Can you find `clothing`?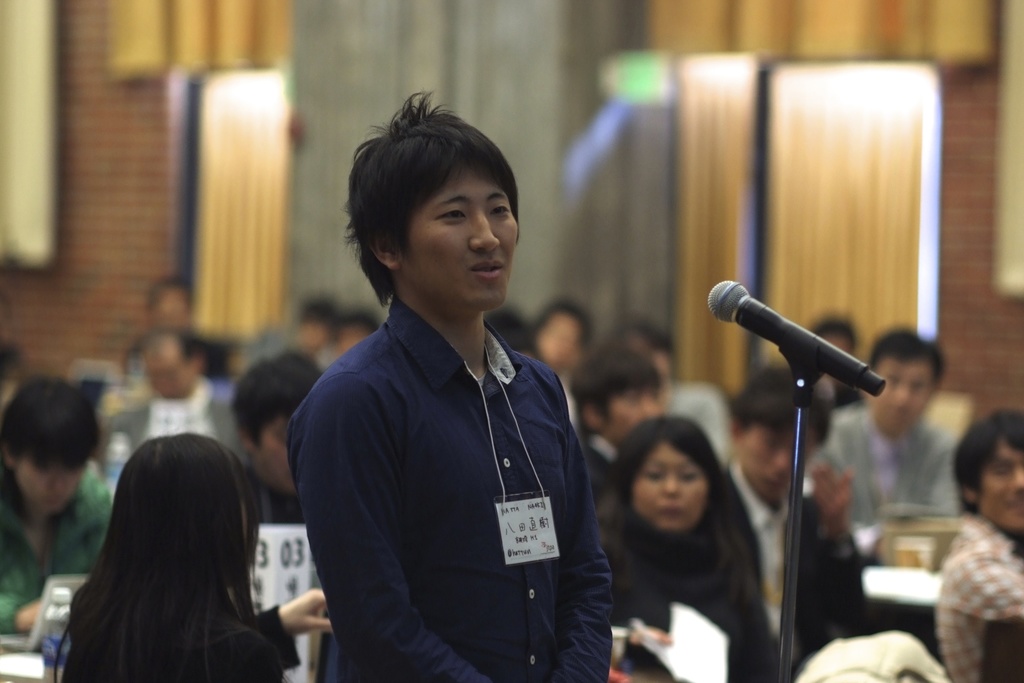
Yes, bounding box: 820 397 963 539.
